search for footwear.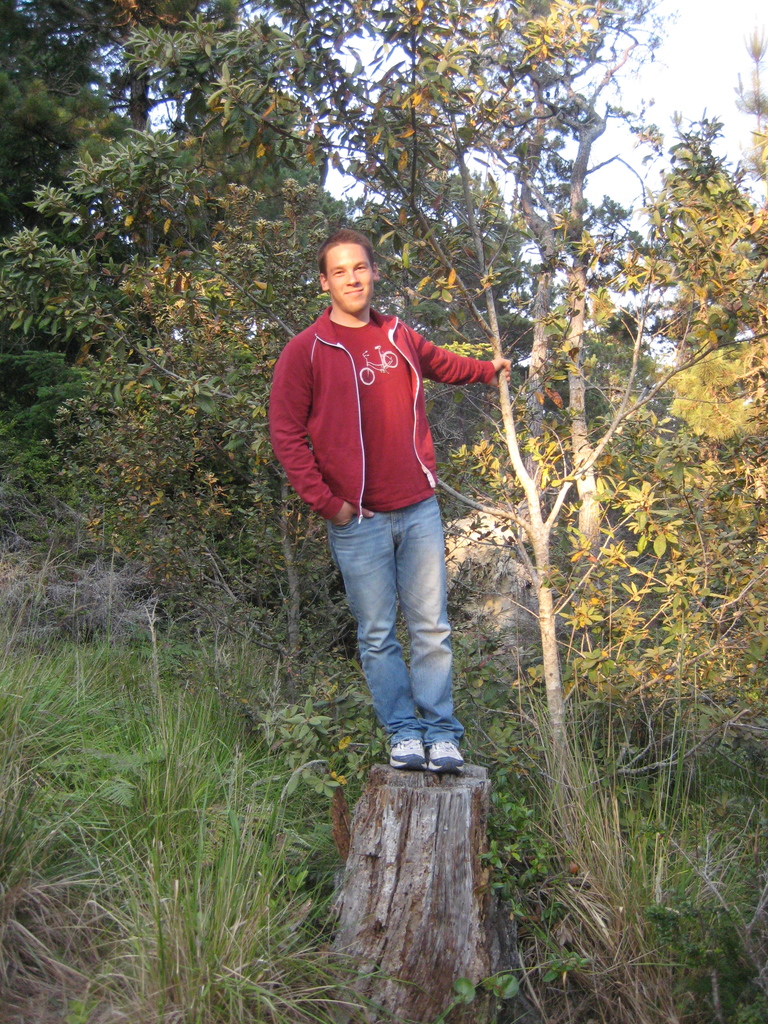
Found at <region>381, 741, 426, 771</region>.
